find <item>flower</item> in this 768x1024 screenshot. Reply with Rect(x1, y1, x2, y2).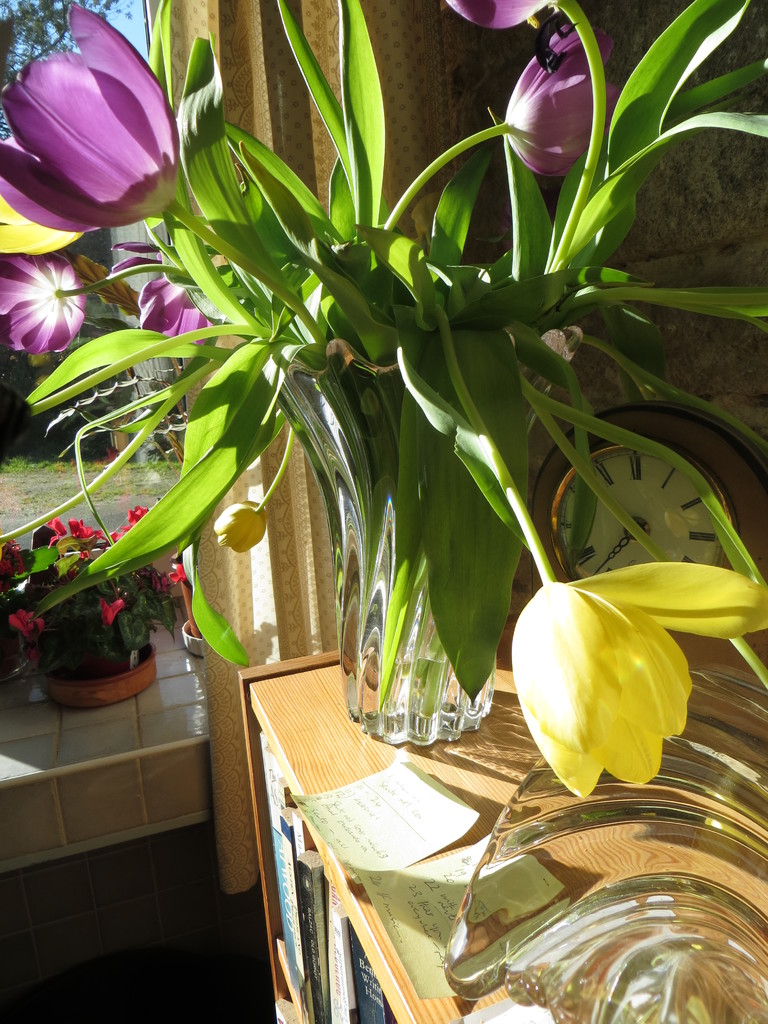
Rect(0, 252, 91, 351).
